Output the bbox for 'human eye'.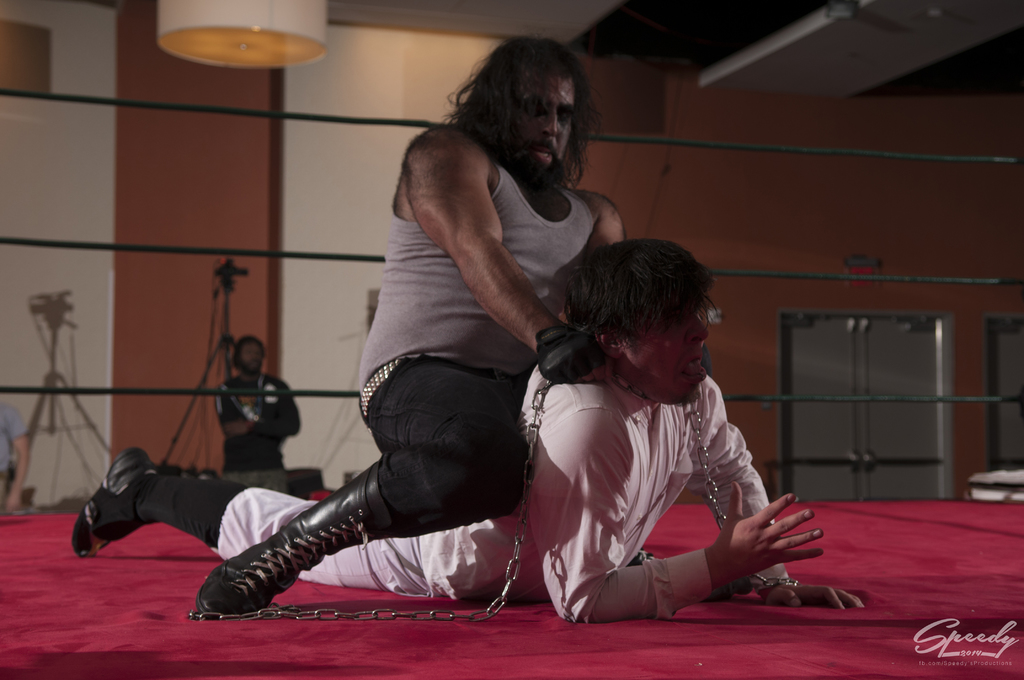
Rect(662, 312, 692, 330).
